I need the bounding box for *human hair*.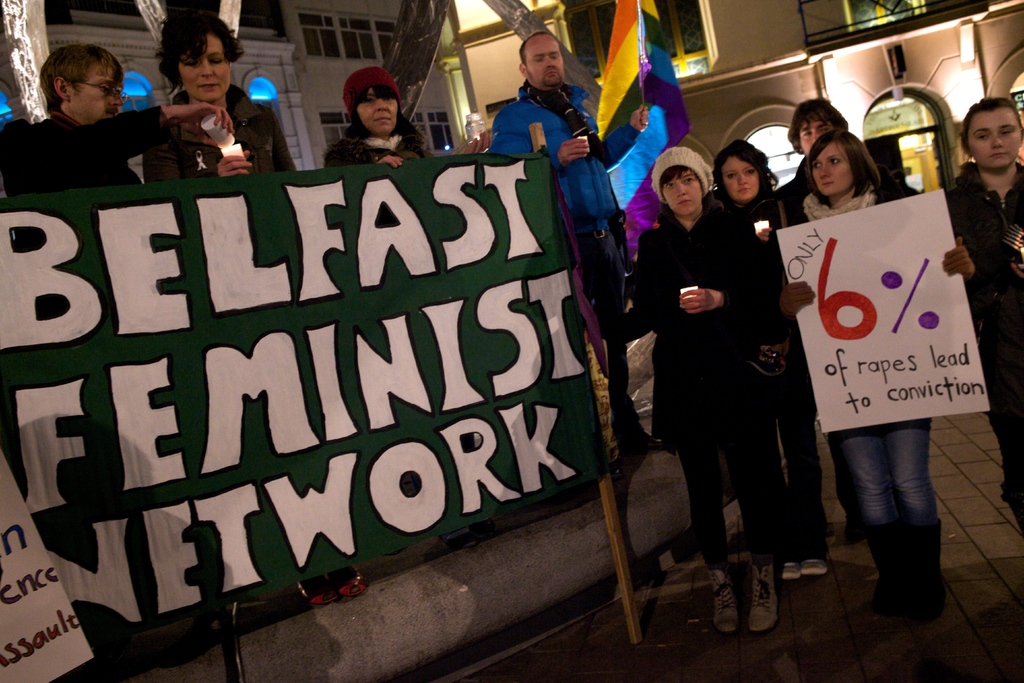
Here it is: left=657, top=161, right=700, bottom=203.
